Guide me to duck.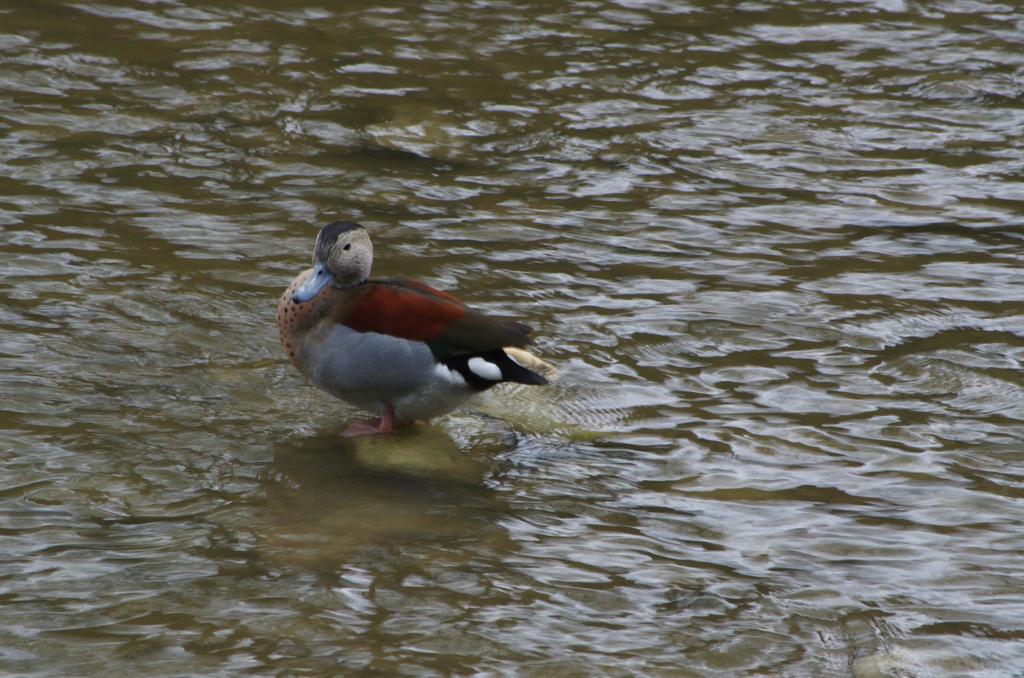
Guidance: [265,214,555,443].
